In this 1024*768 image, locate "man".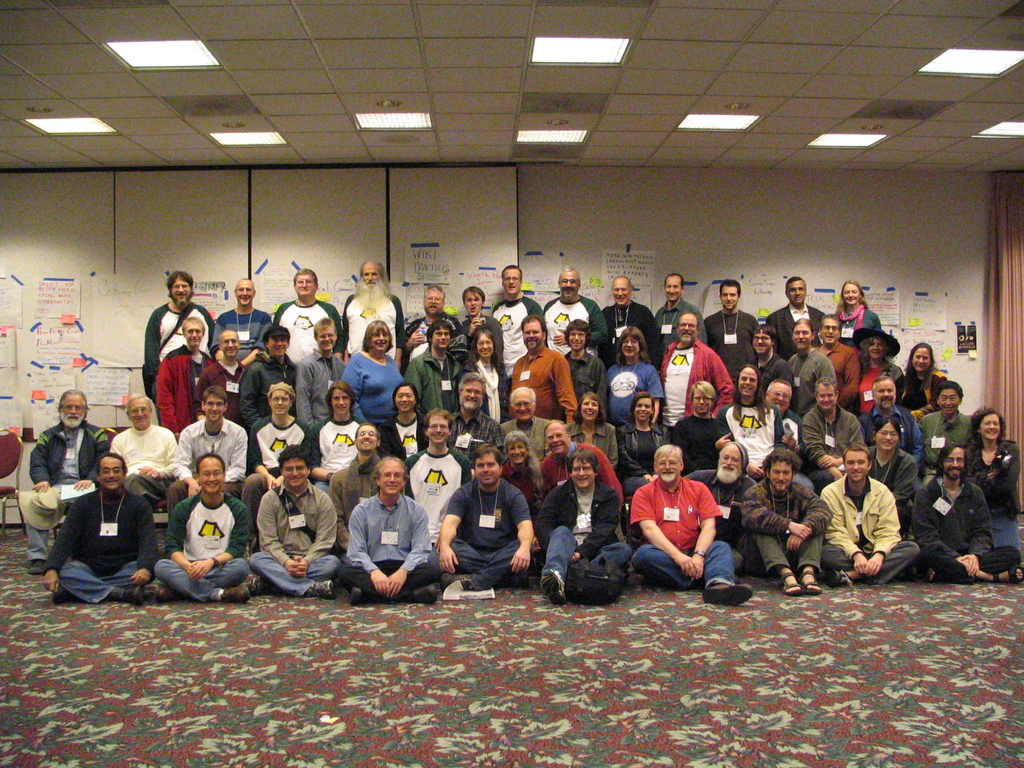
Bounding box: pyautogui.locateOnScreen(652, 269, 703, 362).
